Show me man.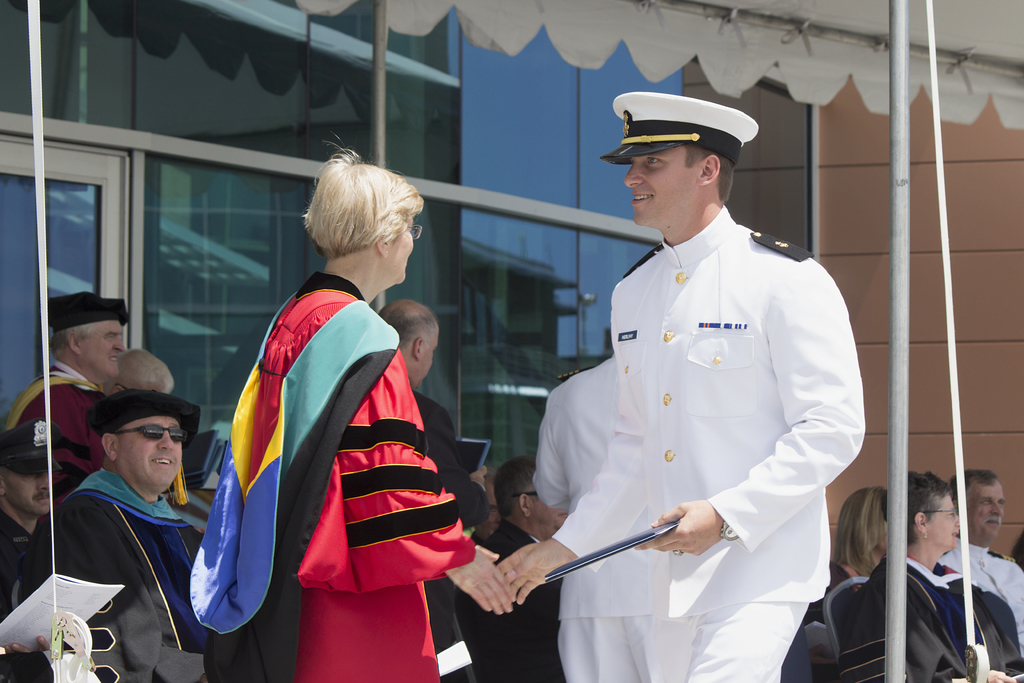
man is here: 524, 53, 863, 679.
